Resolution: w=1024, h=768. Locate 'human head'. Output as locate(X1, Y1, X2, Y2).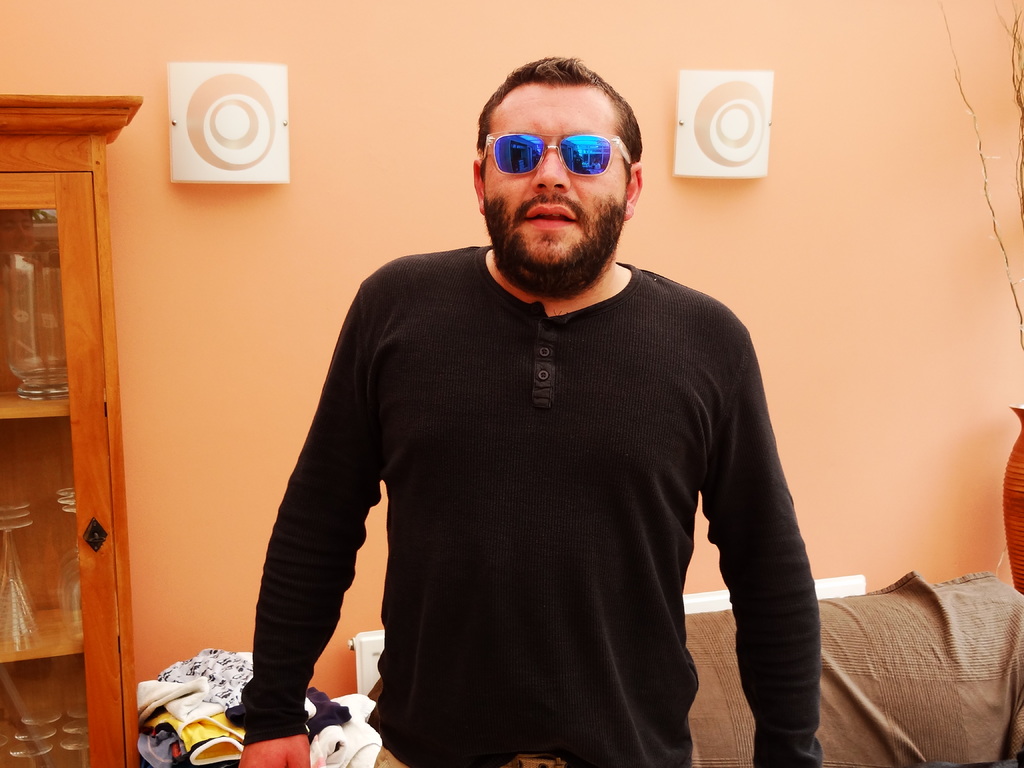
locate(468, 65, 653, 286).
